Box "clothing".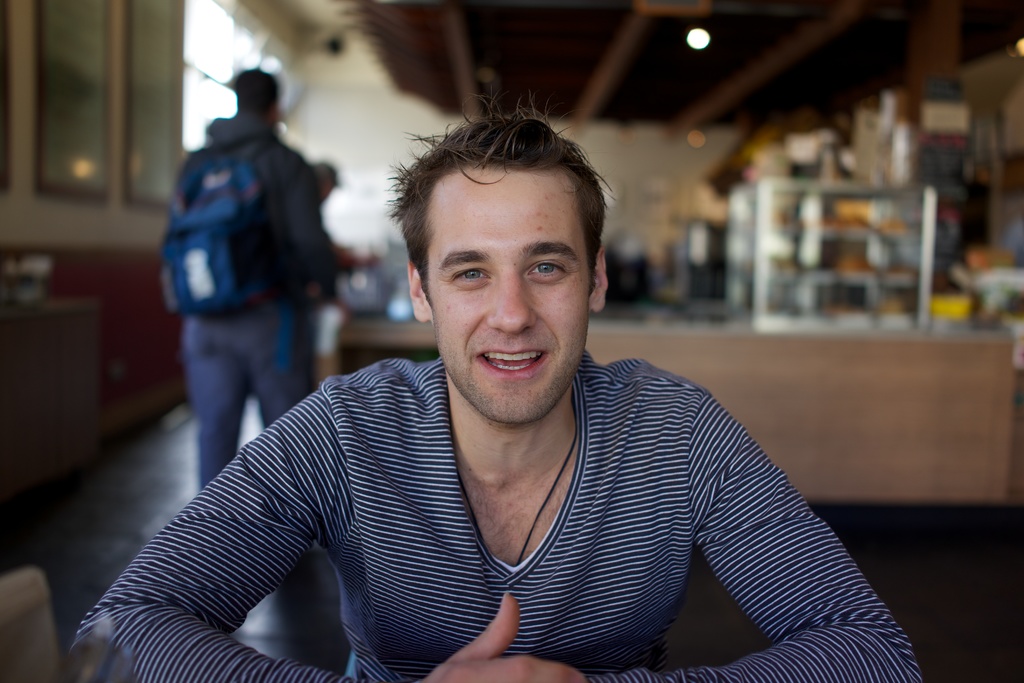
Rect(61, 331, 920, 679).
